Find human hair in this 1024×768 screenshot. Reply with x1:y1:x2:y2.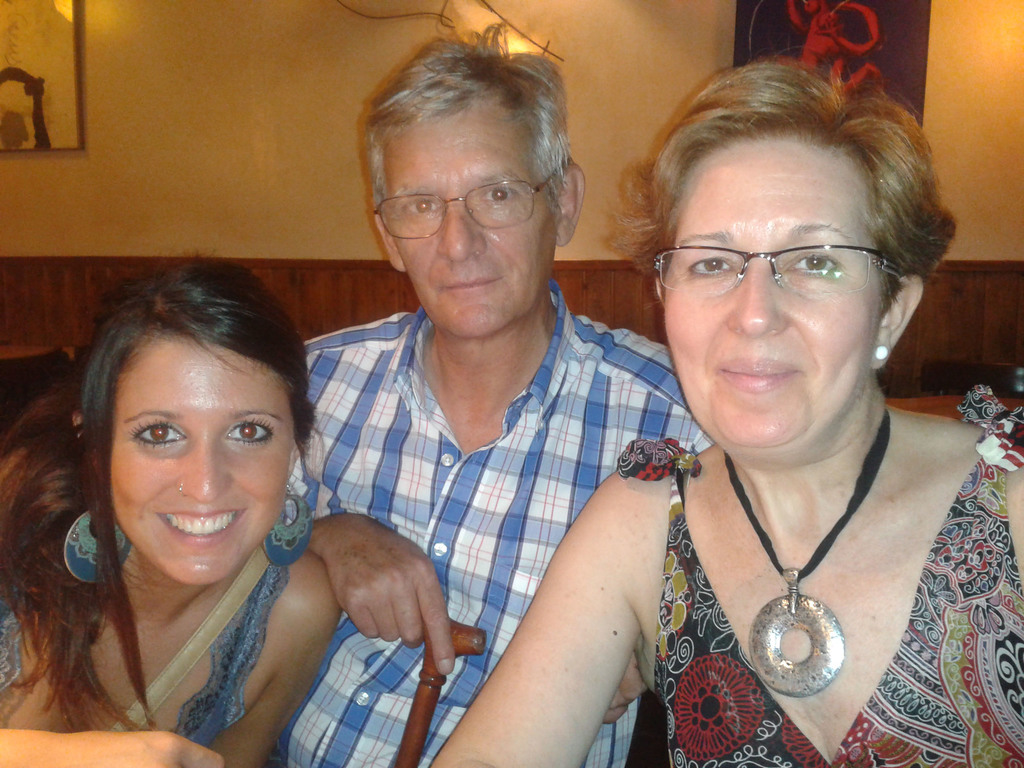
607:43:959:316.
